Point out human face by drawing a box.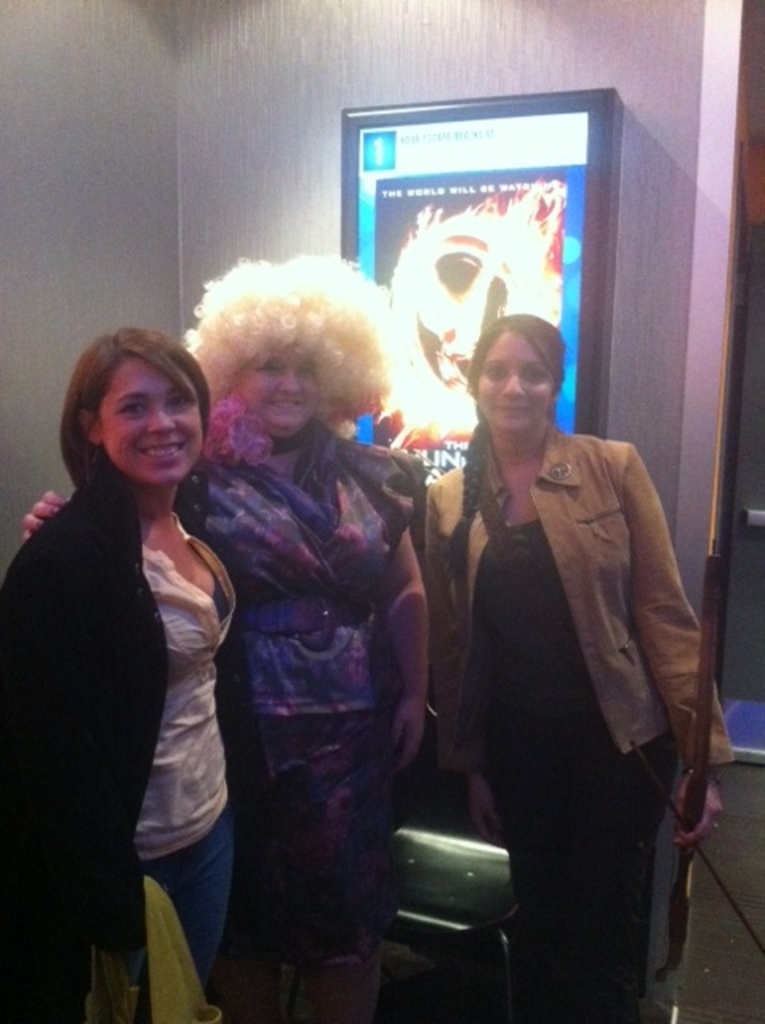
detection(237, 339, 323, 432).
